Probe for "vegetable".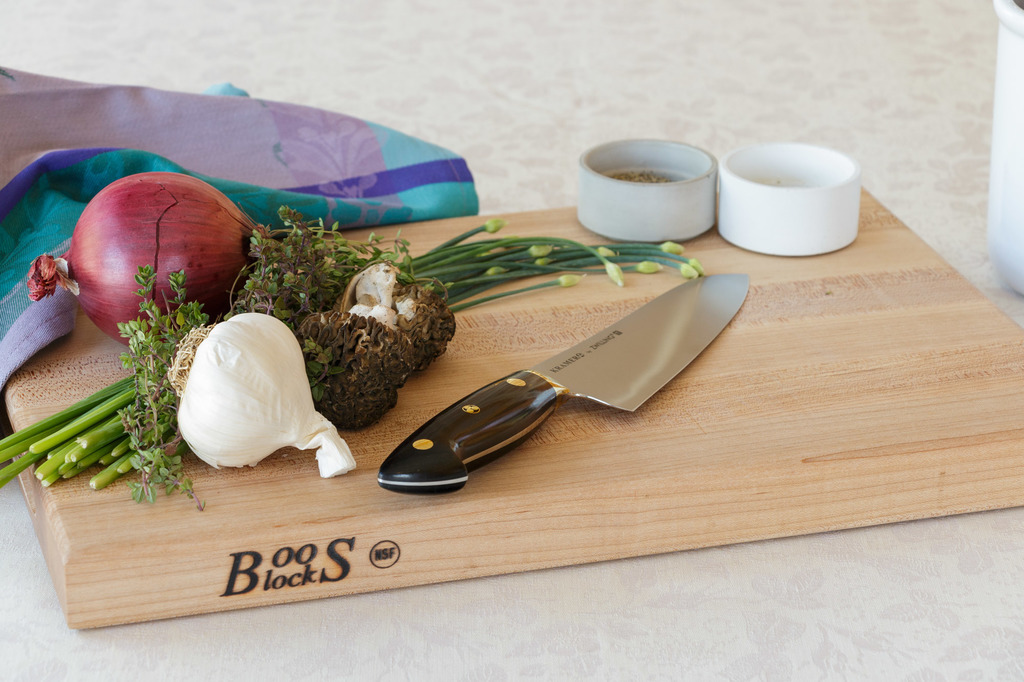
Probe result: [left=24, top=168, right=302, bottom=351].
